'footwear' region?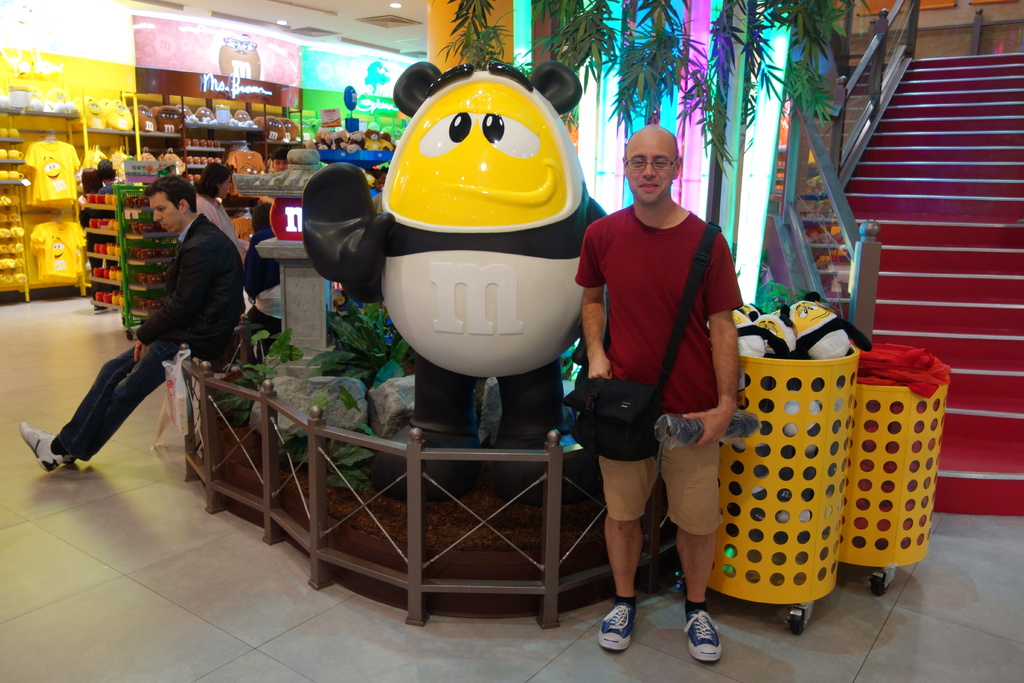
l=599, t=605, r=637, b=656
